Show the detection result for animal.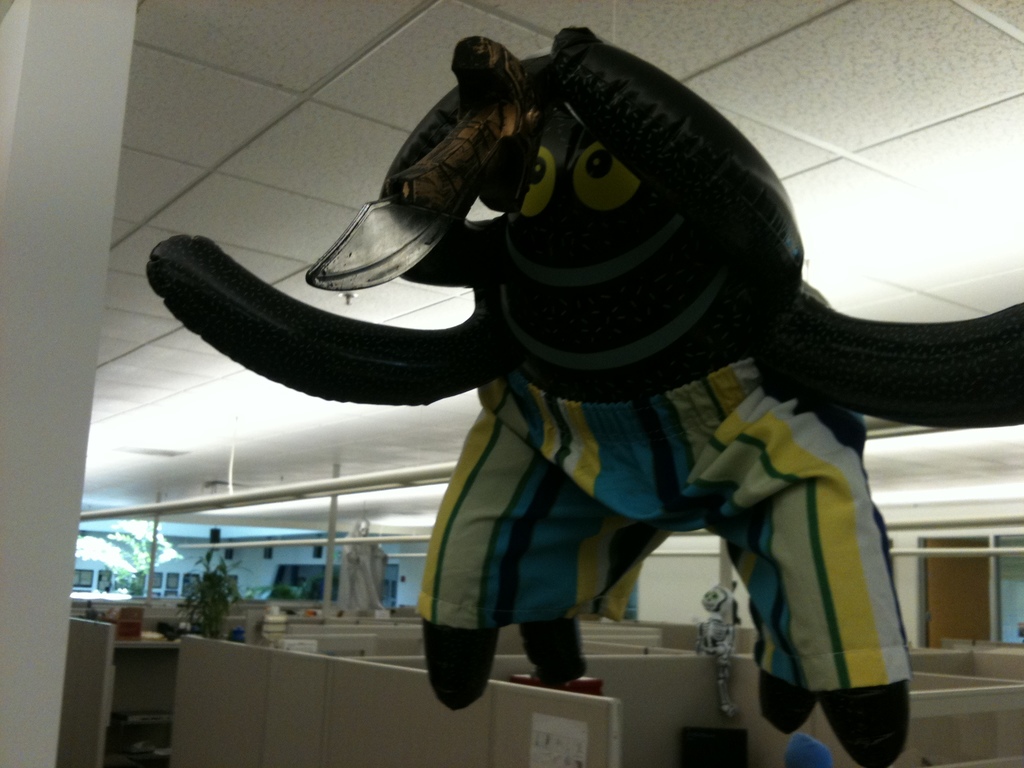
[left=147, top=35, right=1023, bottom=767].
